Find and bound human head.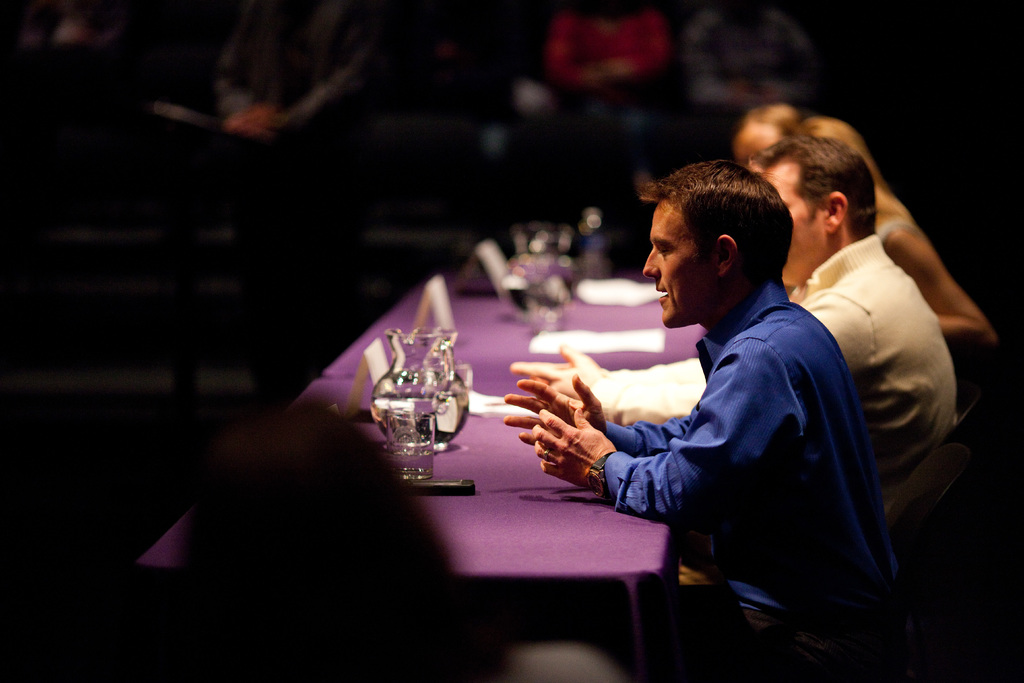
Bound: (left=797, top=114, right=867, bottom=168).
